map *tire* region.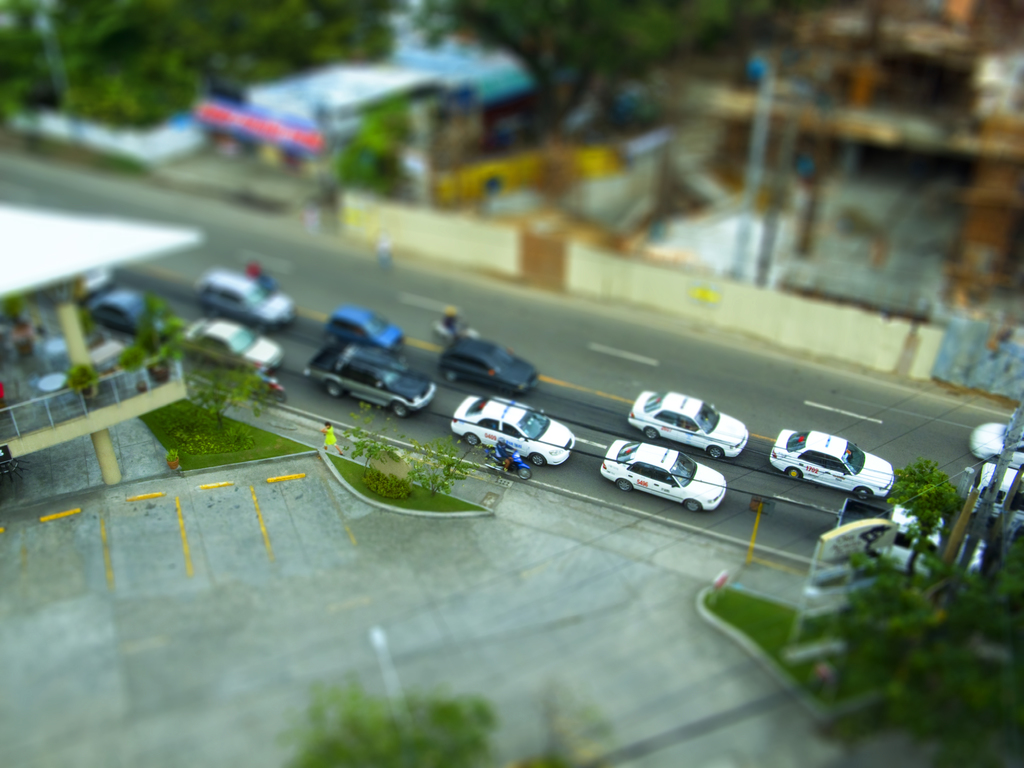
Mapped to 525,451,543,469.
